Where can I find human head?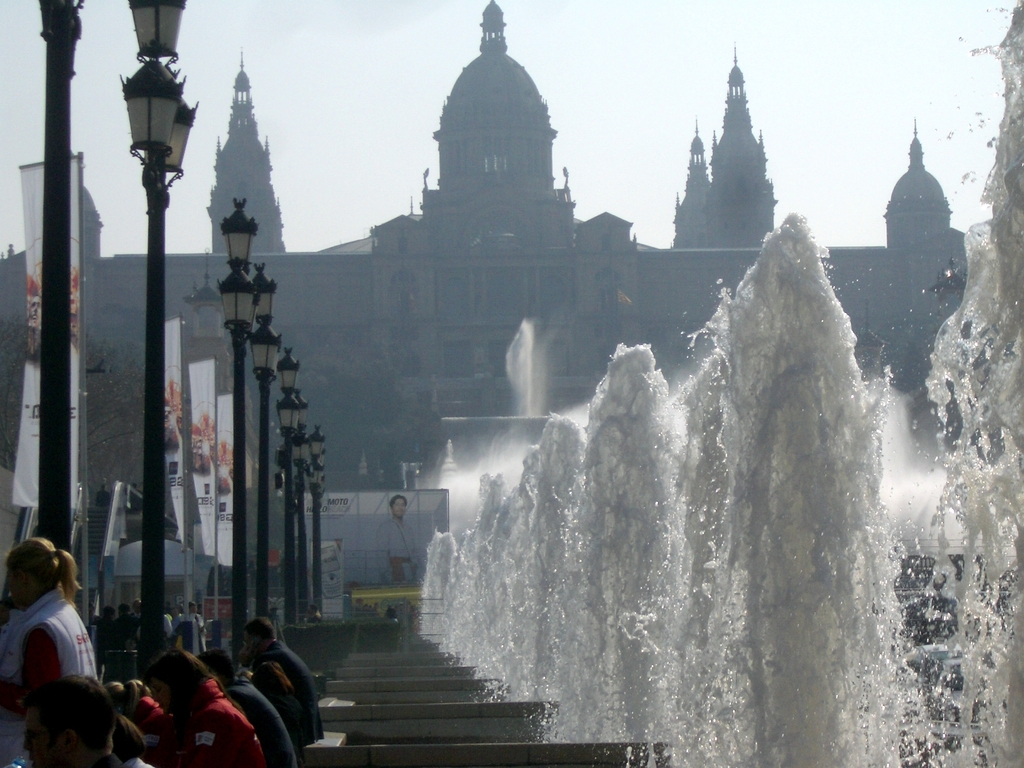
You can find it at box(102, 677, 132, 713).
